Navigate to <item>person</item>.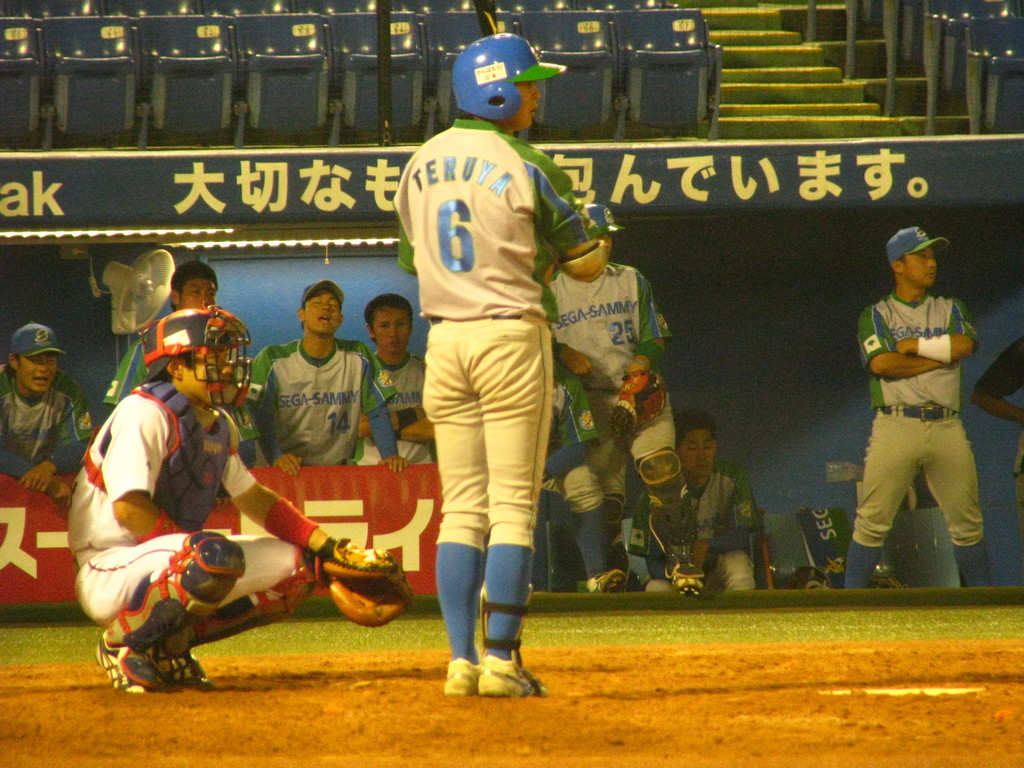
Navigation target: region(548, 202, 699, 594).
